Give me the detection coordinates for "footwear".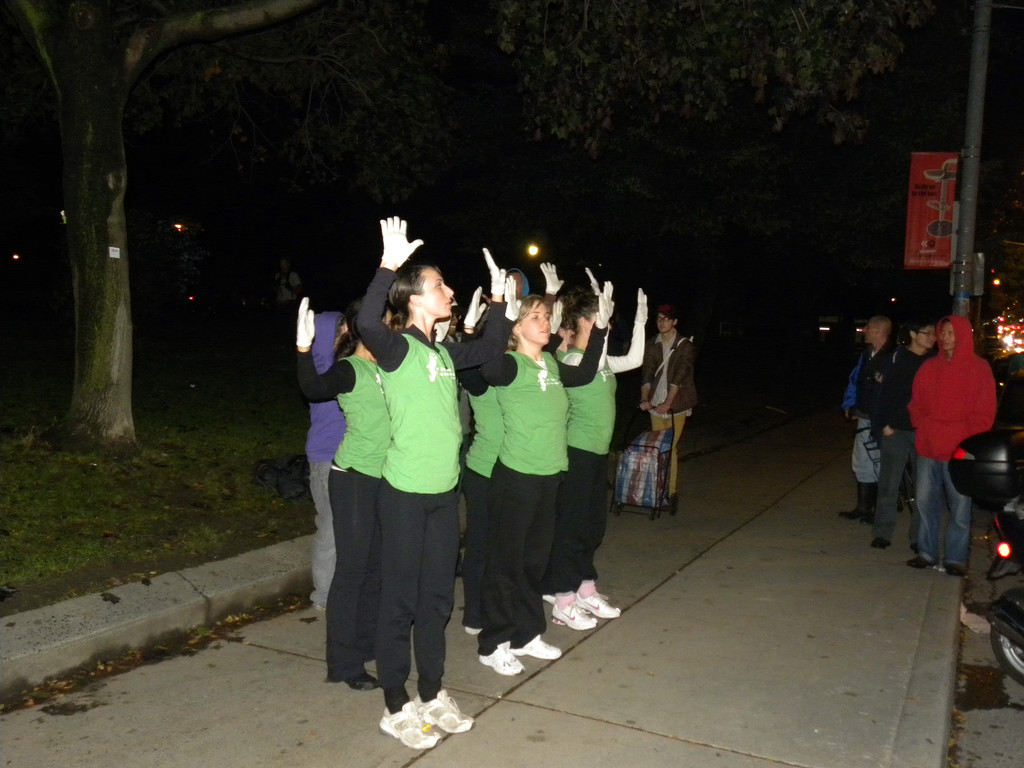
(left=463, top=625, right=485, bottom=638).
